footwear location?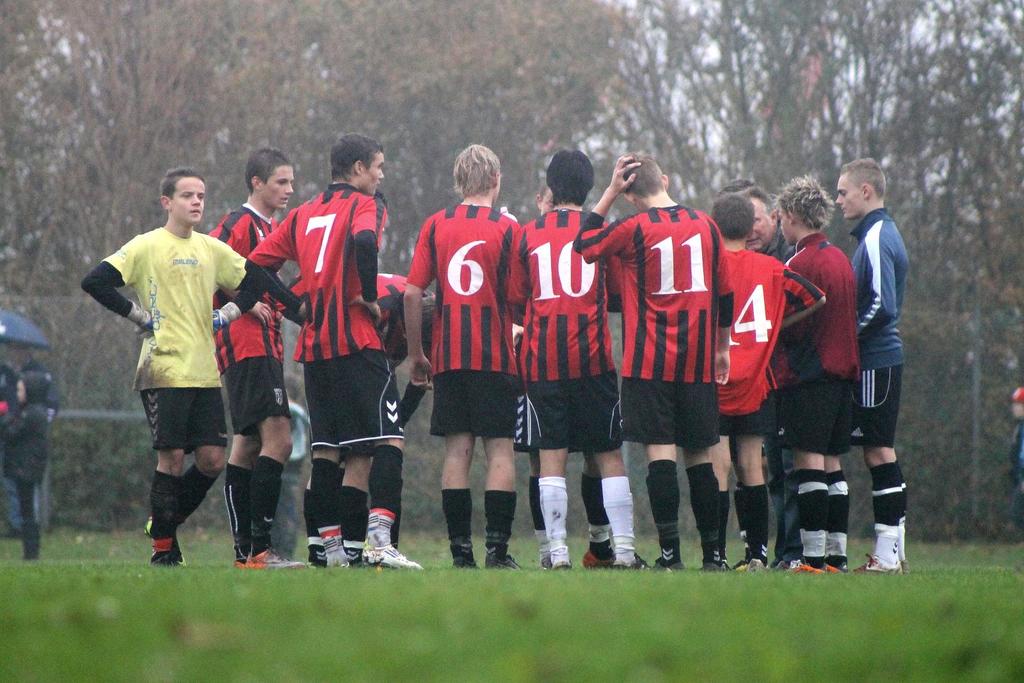
549/542/574/568
